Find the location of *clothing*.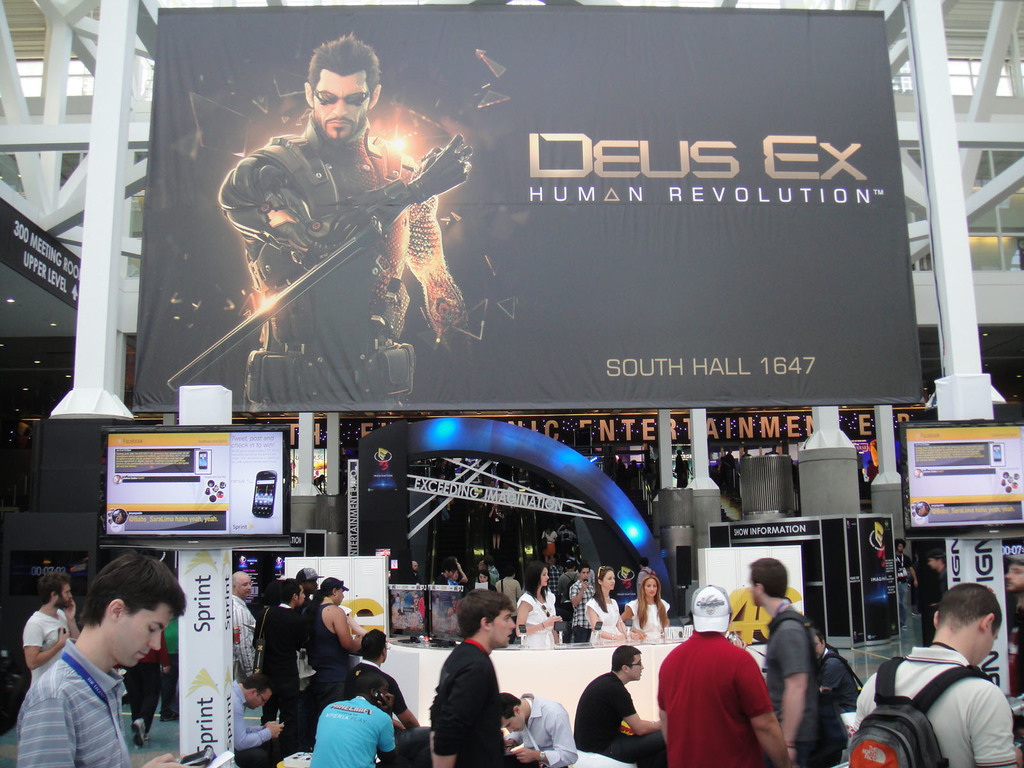
Location: crop(570, 580, 600, 648).
